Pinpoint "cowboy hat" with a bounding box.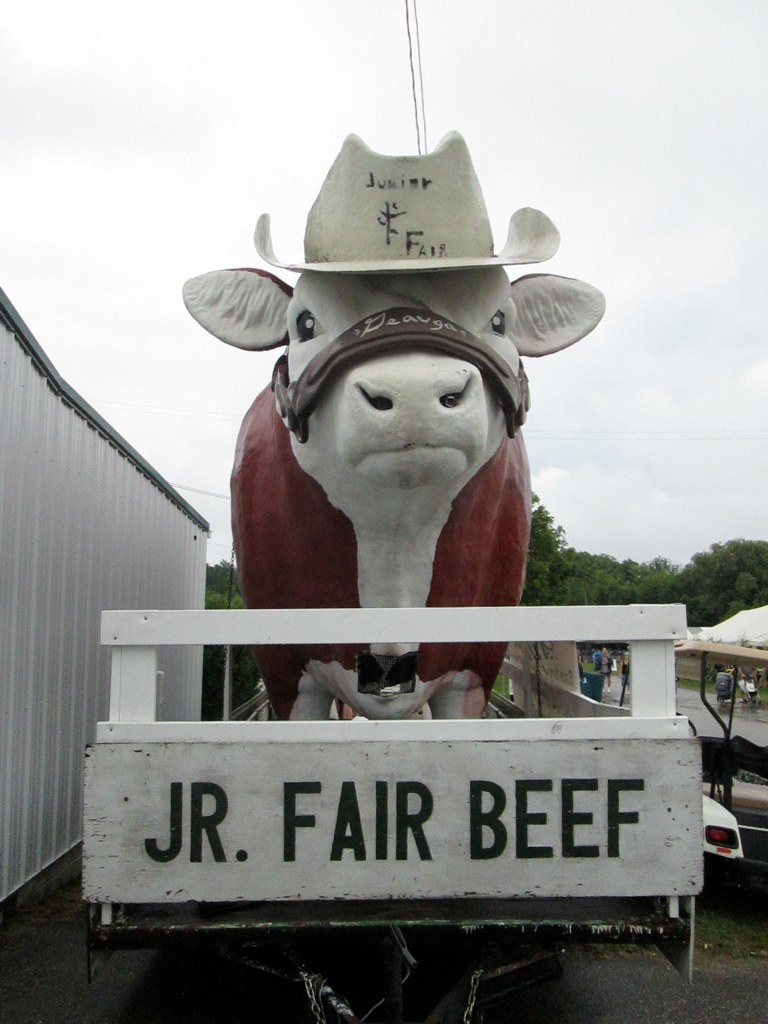
[left=252, top=132, right=565, bottom=262].
